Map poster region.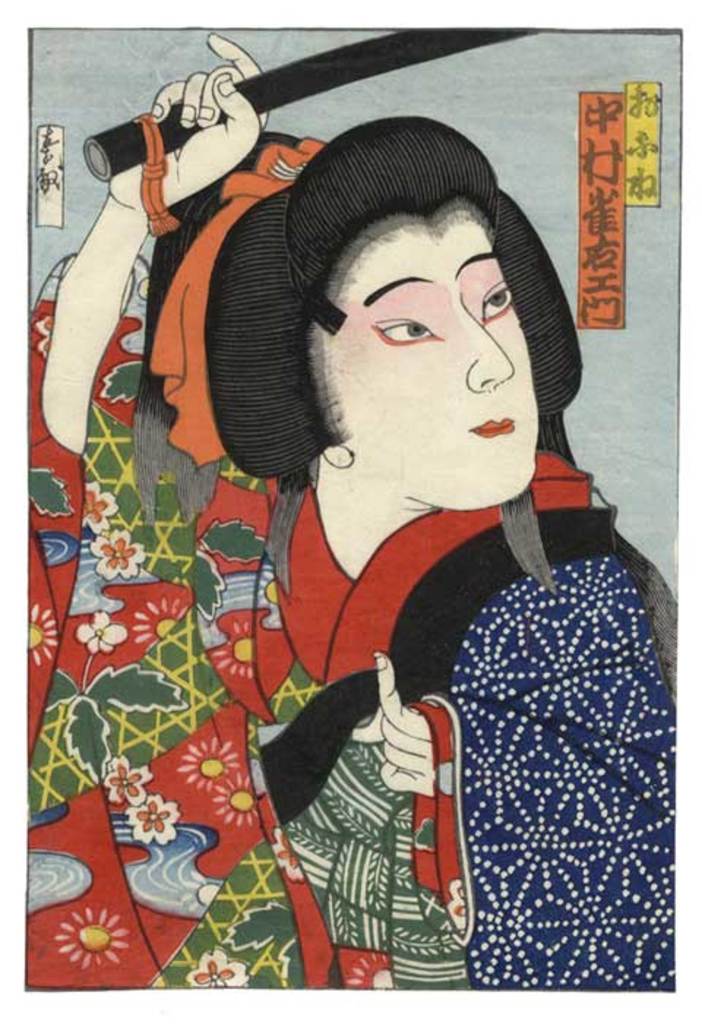
Mapped to 0 0 701 1023.
